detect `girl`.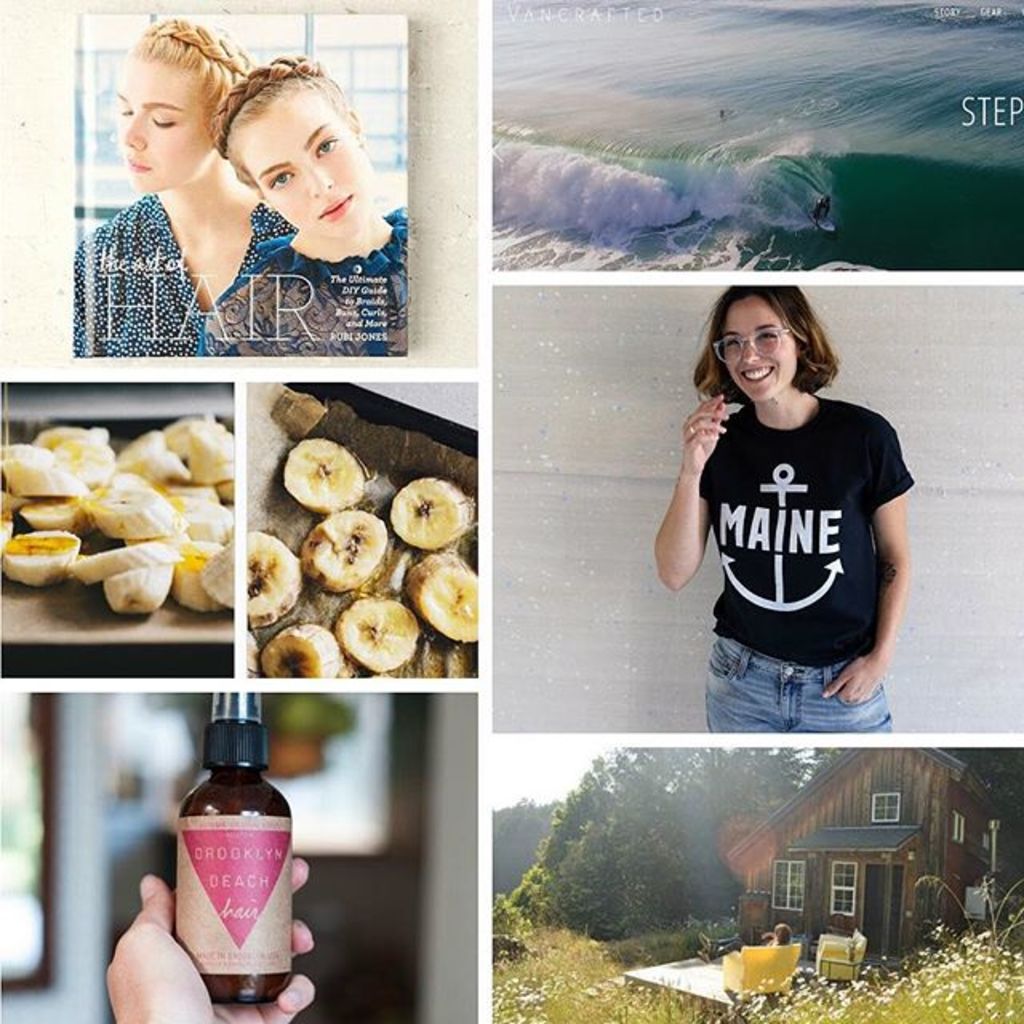
Detected at [653,286,912,736].
